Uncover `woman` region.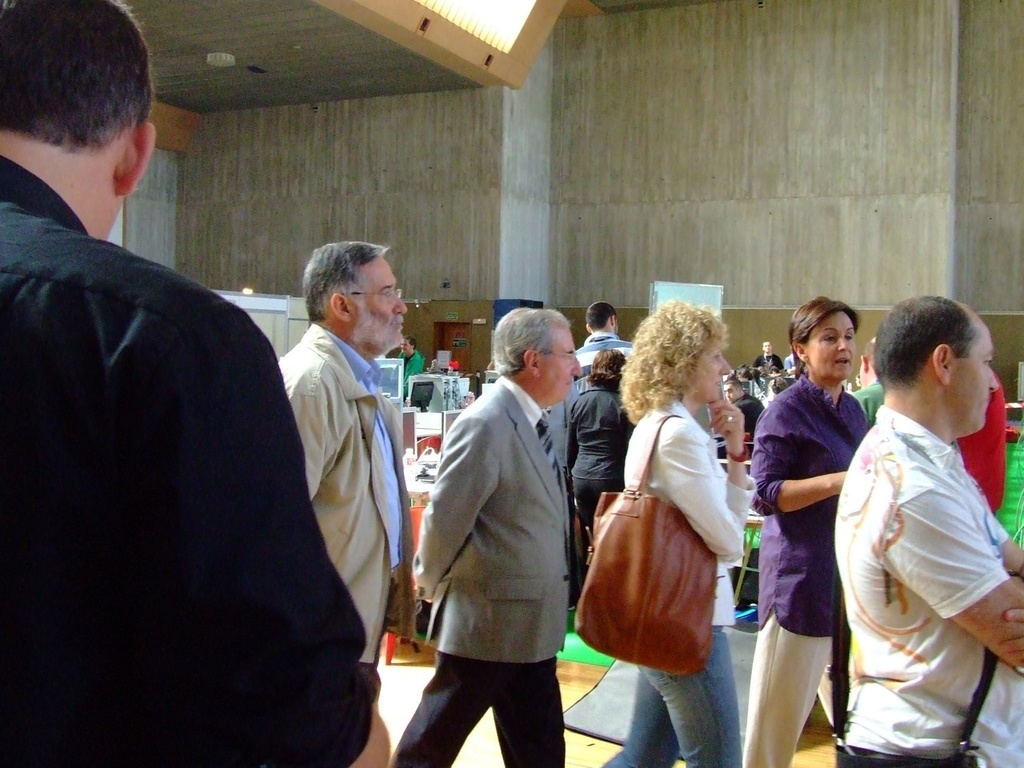
Uncovered: <box>572,287,762,767</box>.
